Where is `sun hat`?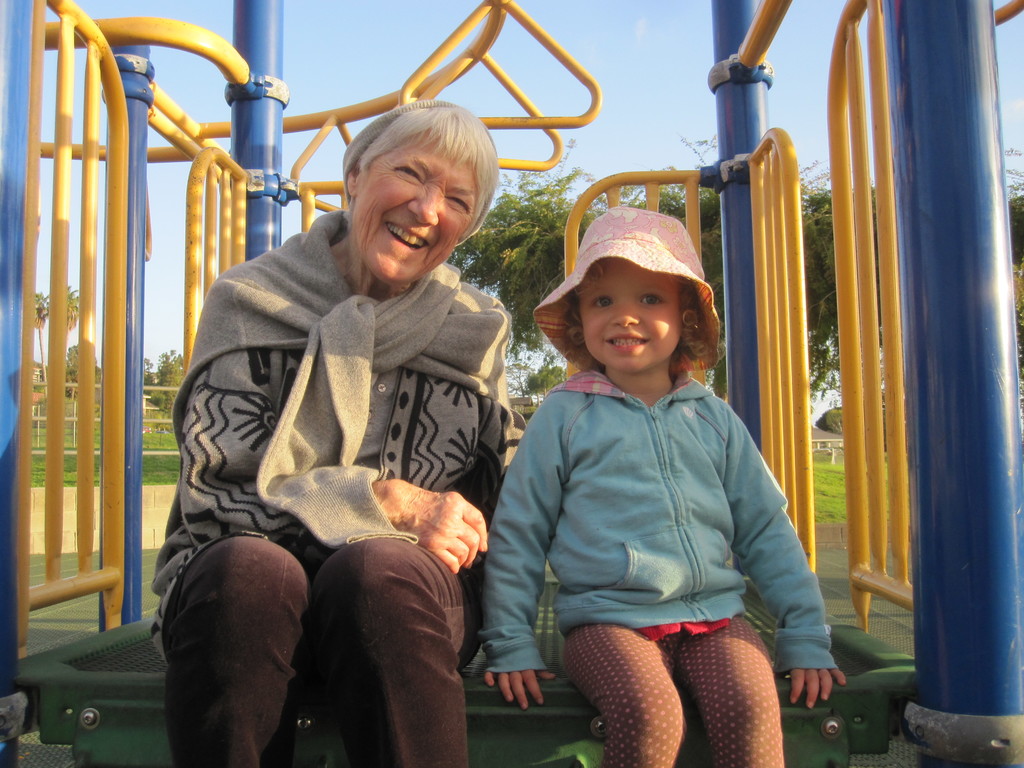
<bbox>342, 95, 507, 252</bbox>.
